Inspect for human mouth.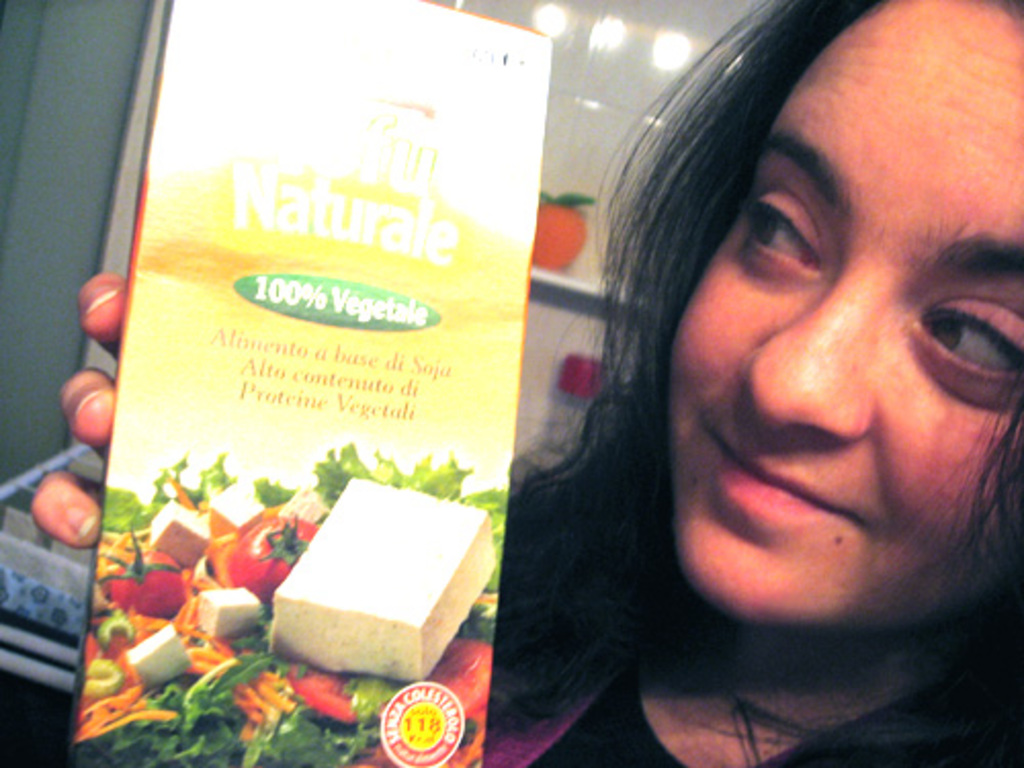
Inspection: [left=709, top=432, right=854, bottom=522].
